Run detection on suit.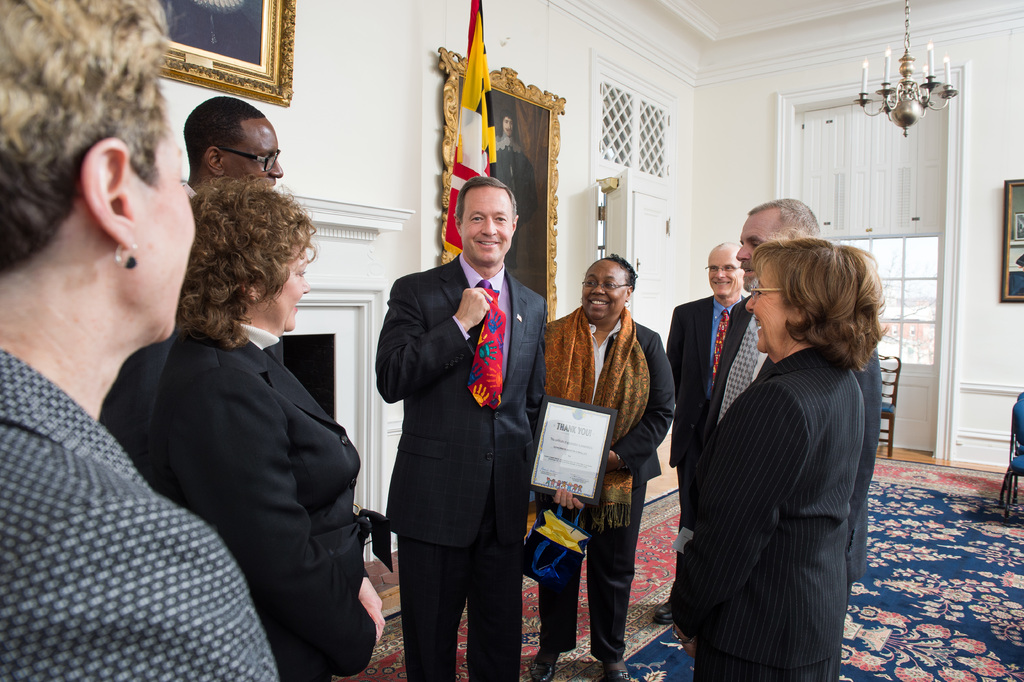
Result: left=145, top=311, right=383, bottom=681.
